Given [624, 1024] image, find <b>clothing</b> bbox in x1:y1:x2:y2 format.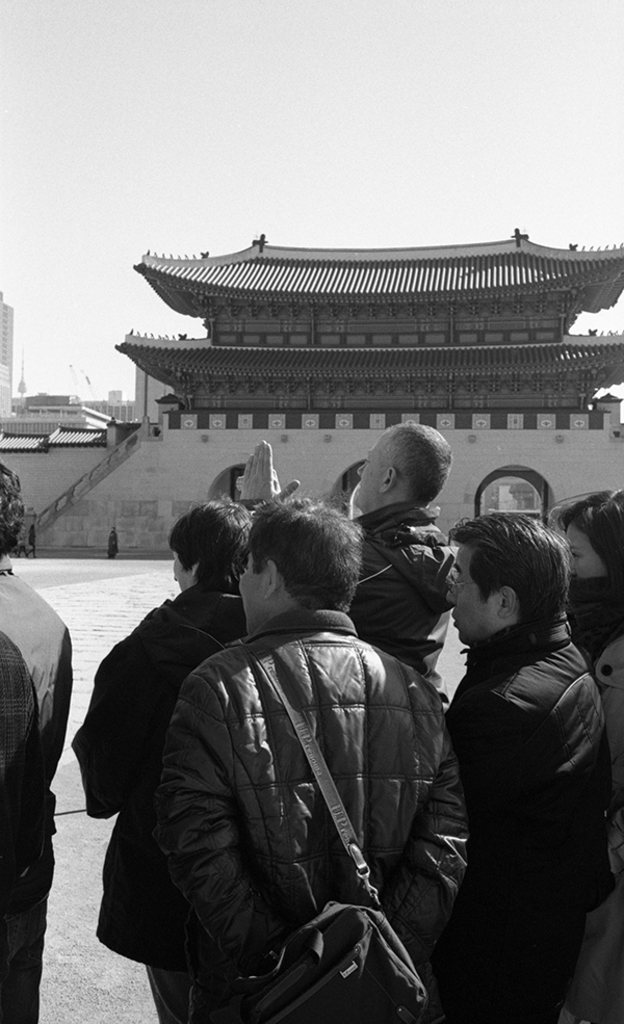
442:603:601:1023.
